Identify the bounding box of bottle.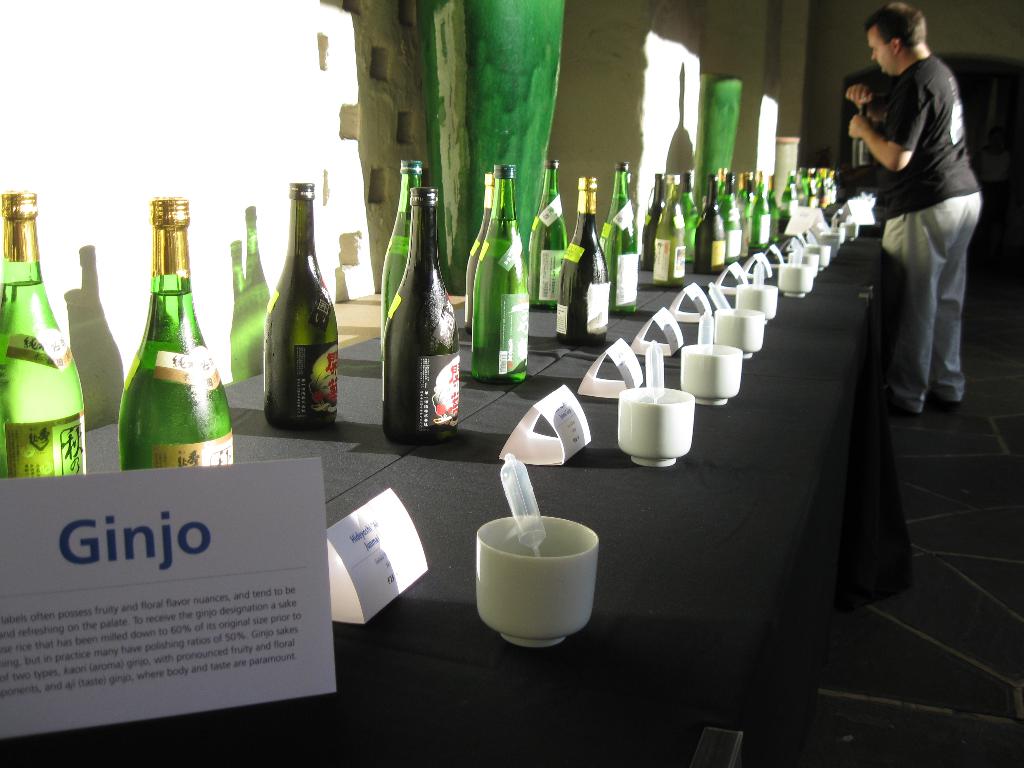
crop(0, 191, 88, 483).
